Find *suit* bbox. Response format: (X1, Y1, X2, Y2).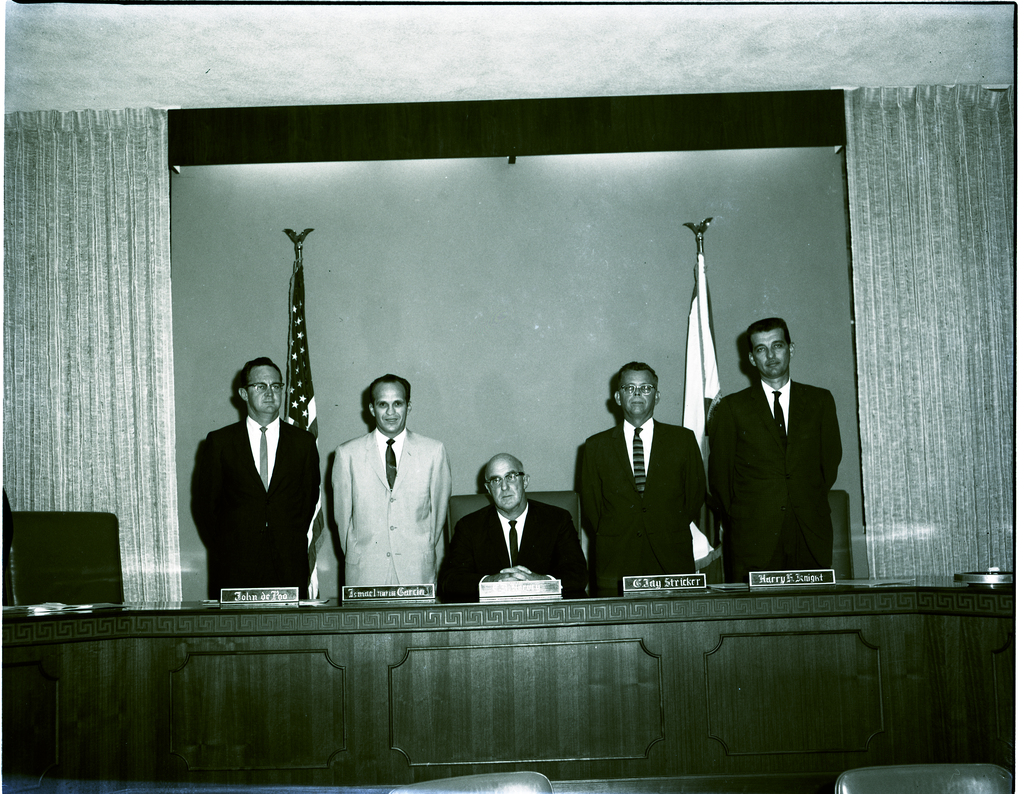
(708, 318, 852, 601).
